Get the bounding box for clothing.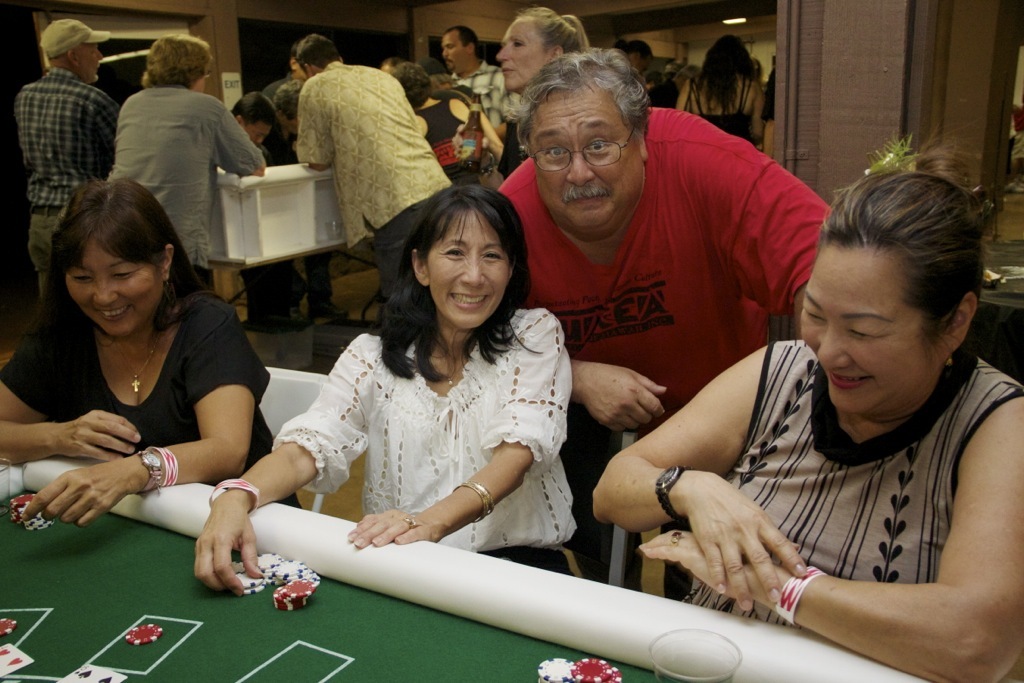
<region>293, 44, 461, 314</region>.
